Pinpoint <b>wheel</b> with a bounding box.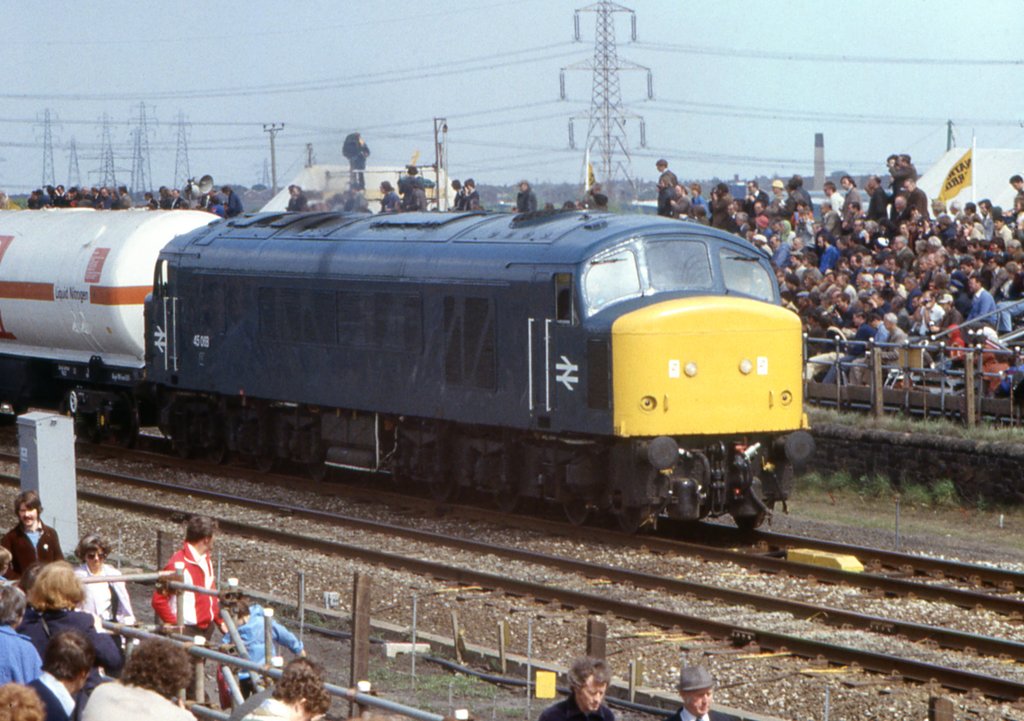
box=[612, 498, 651, 534].
